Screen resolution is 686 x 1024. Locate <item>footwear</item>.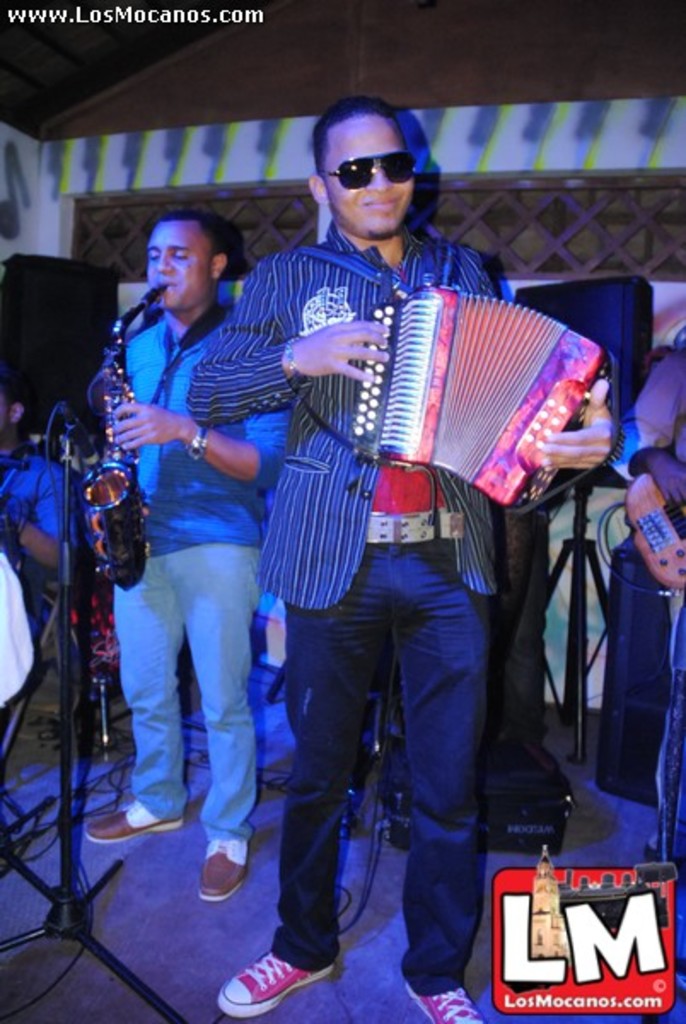
210 949 336 1021.
